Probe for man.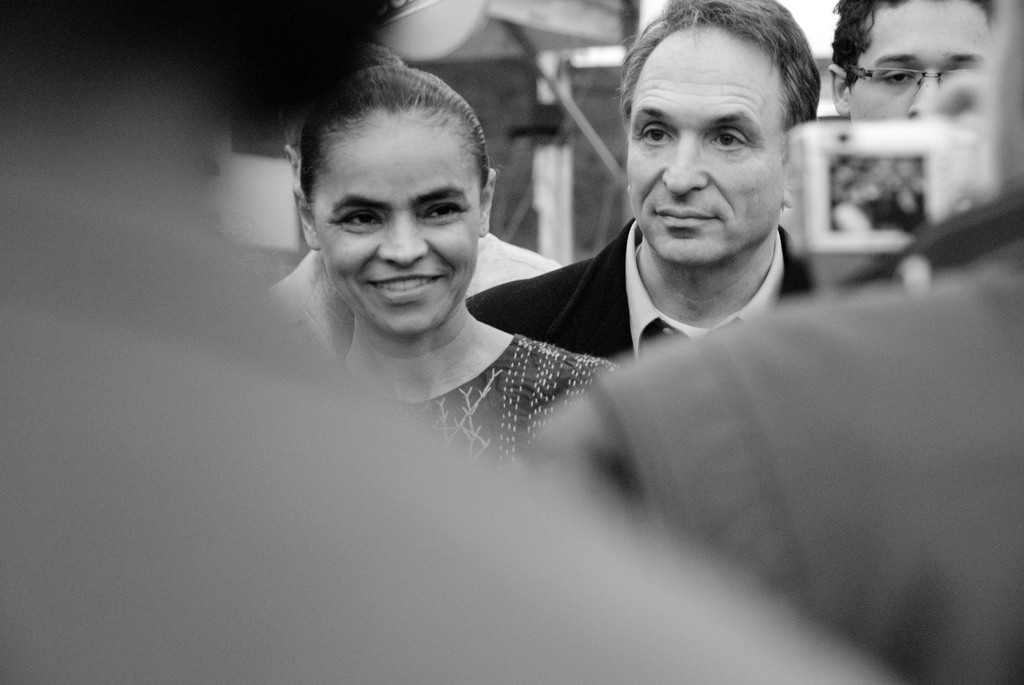
Probe result: locate(464, 0, 837, 370).
